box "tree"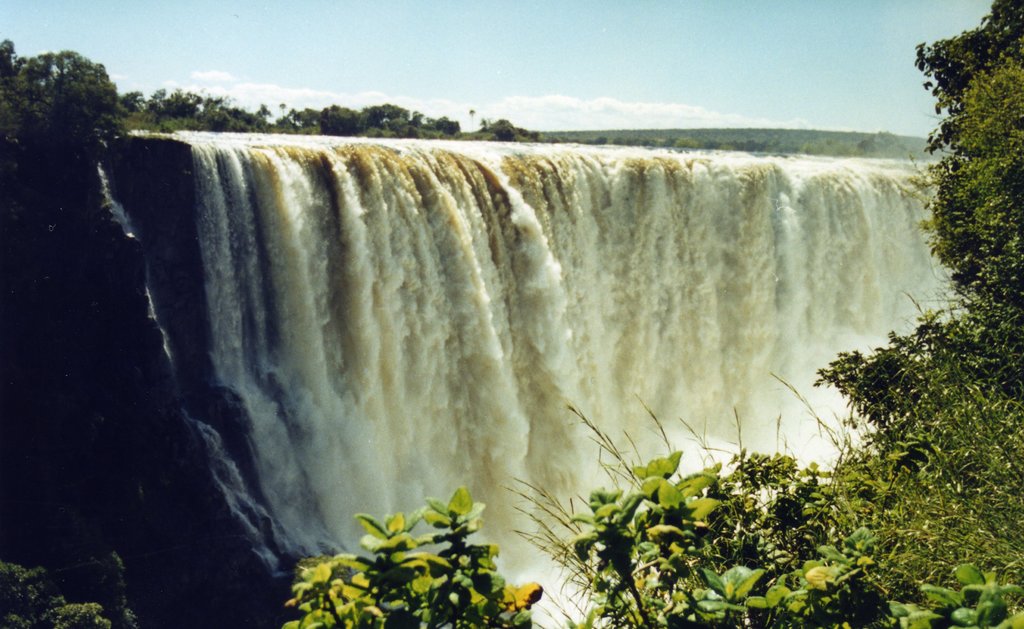
region(920, 16, 1017, 401)
